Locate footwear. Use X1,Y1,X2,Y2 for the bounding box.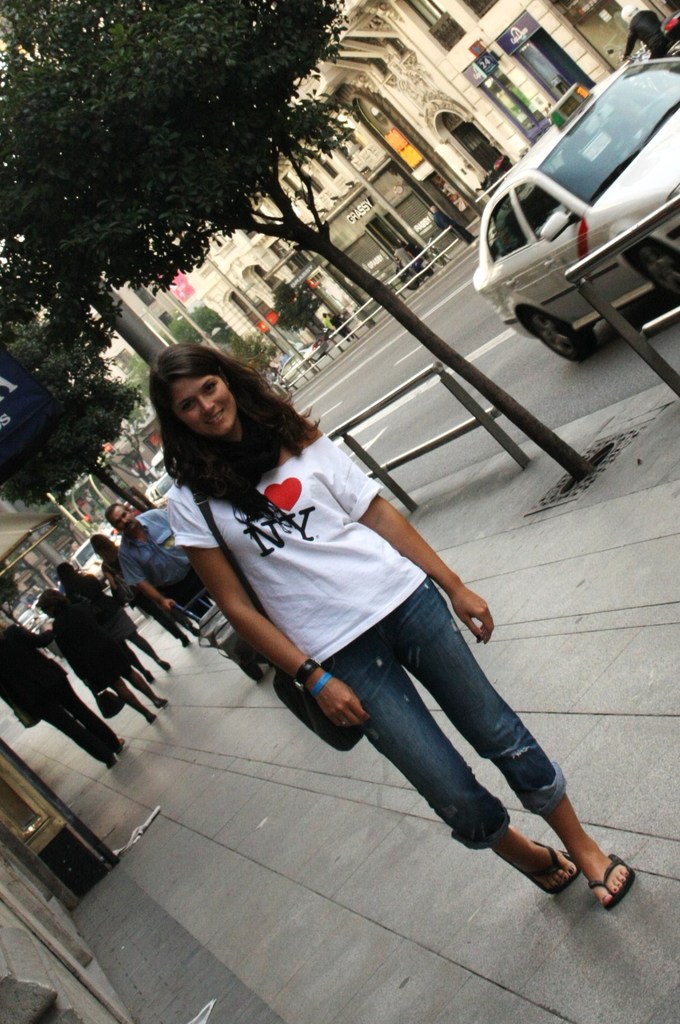
578,836,631,909.
